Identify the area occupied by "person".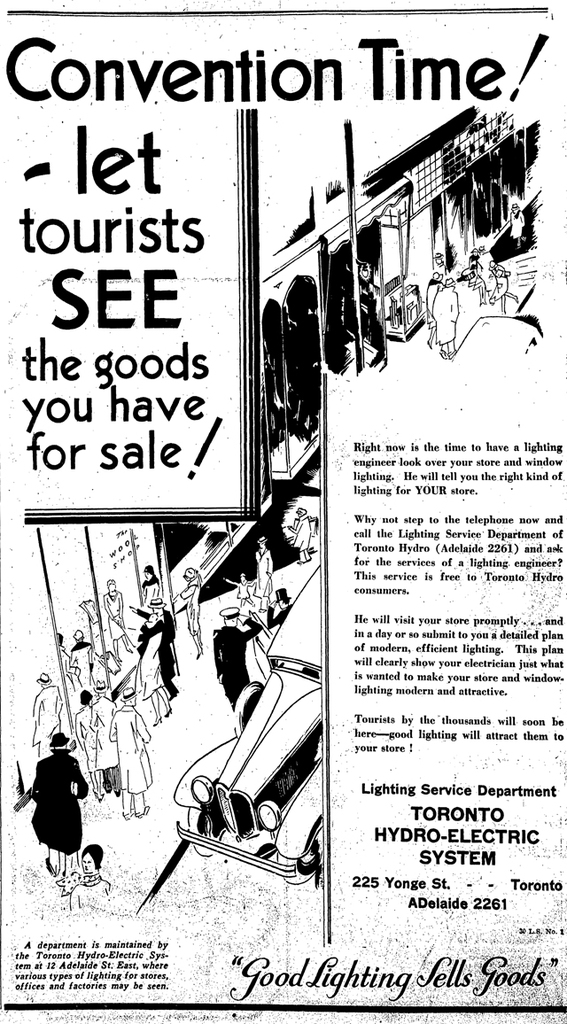
Area: [261, 585, 295, 636].
